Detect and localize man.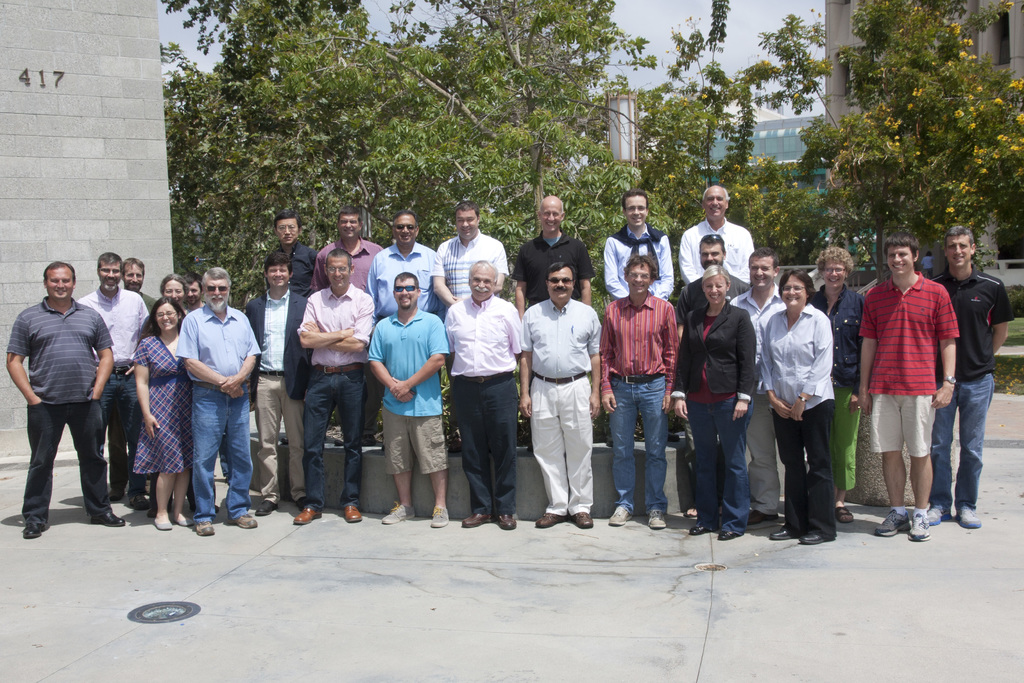
Localized at [369, 267, 449, 529].
